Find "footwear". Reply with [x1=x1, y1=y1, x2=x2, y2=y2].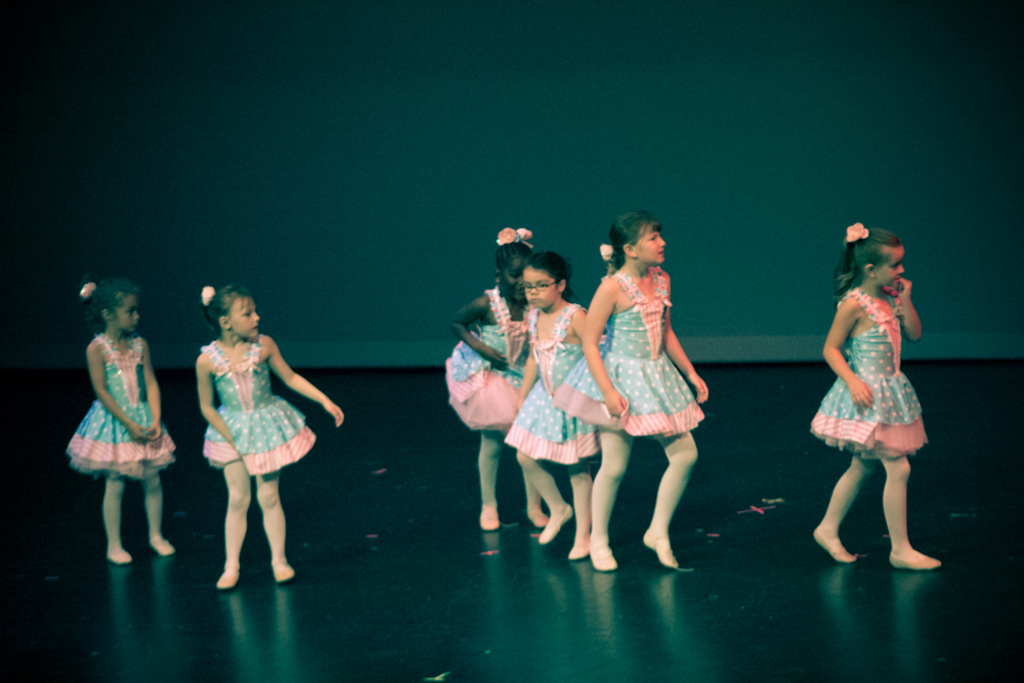
[x1=529, y1=509, x2=546, y2=527].
